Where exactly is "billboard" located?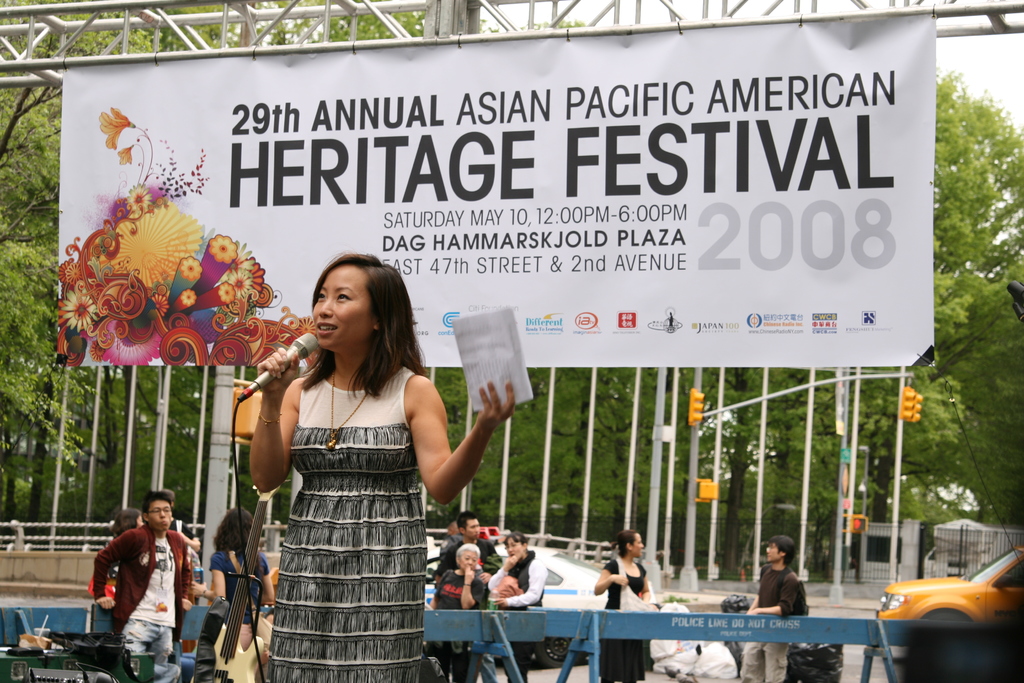
Its bounding box is locate(61, 28, 935, 374).
